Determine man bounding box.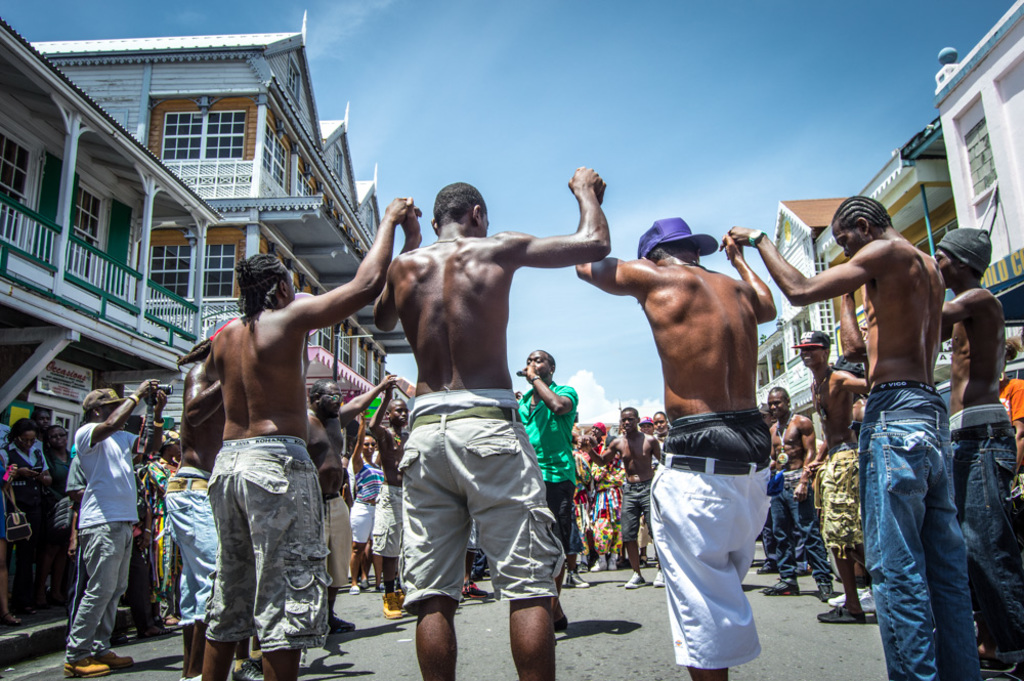
Determined: [x1=374, y1=194, x2=612, y2=680].
